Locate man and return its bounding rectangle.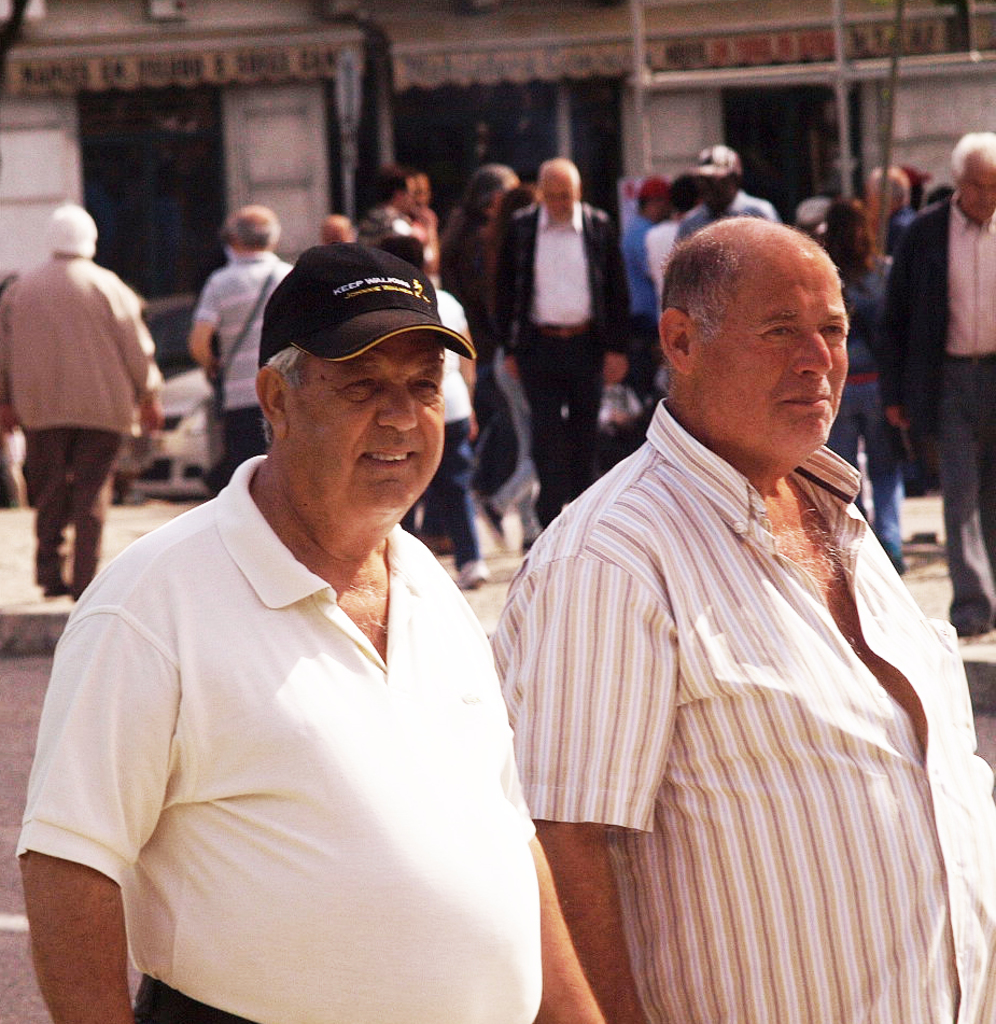
bbox=(875, 129, 995, 636).
